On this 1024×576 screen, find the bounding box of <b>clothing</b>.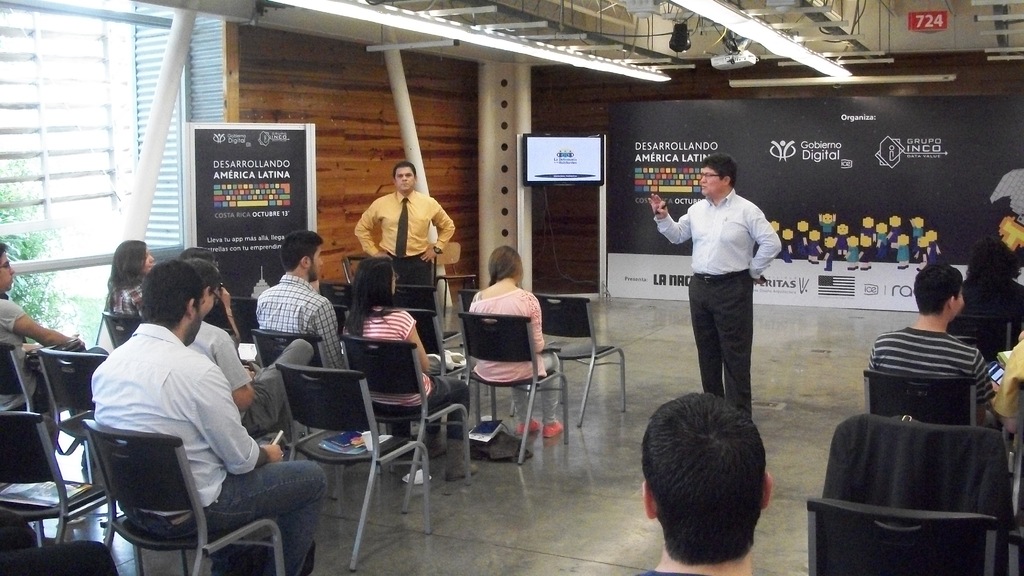
Bounding box: {"x1": 866, "y1": 324, "x2": 993, "y2": 431}.
